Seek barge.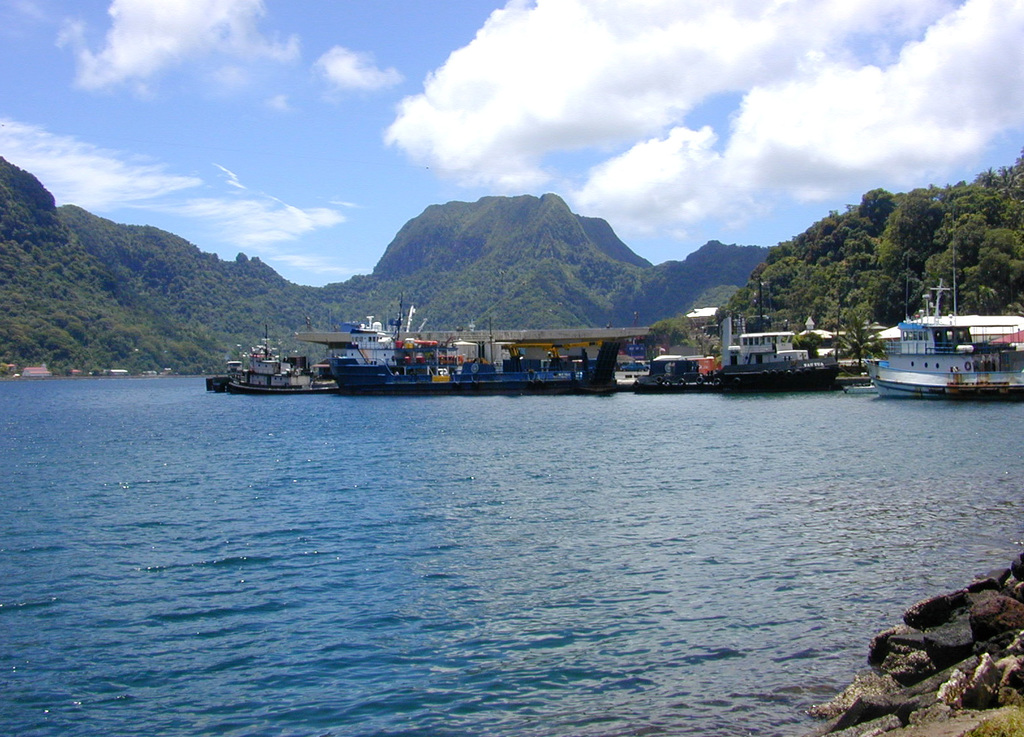
bbox(868, 214, 1023, 396).
